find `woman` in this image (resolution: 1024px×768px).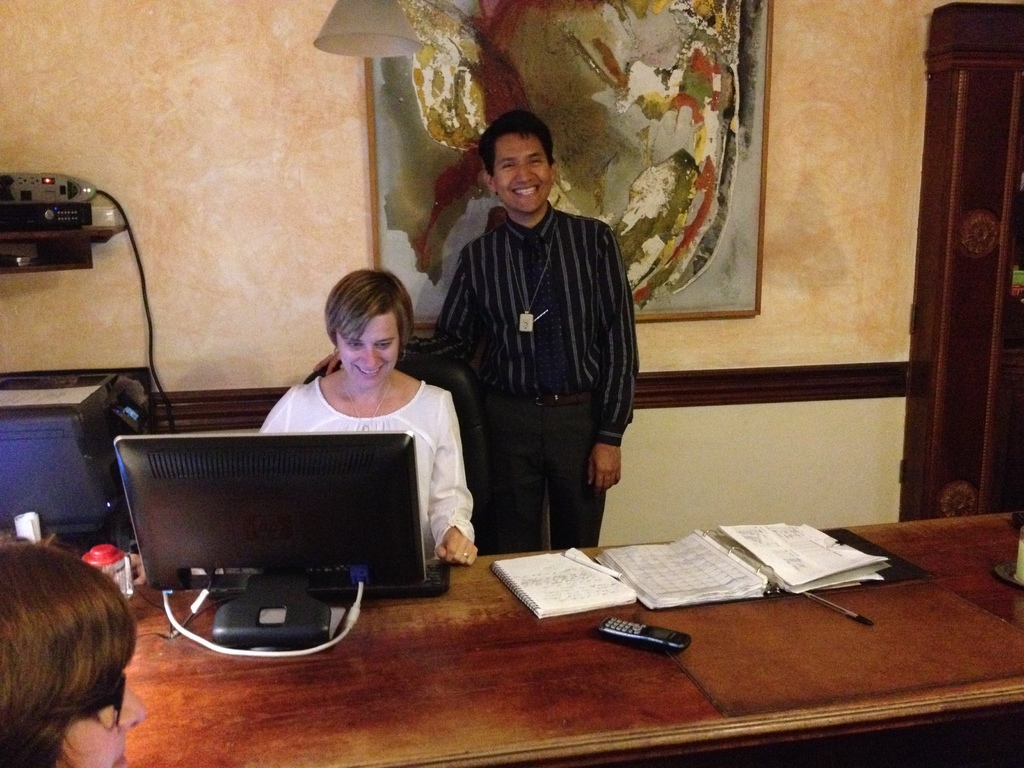
[left=216, top=259, right=467, bottom=594].
